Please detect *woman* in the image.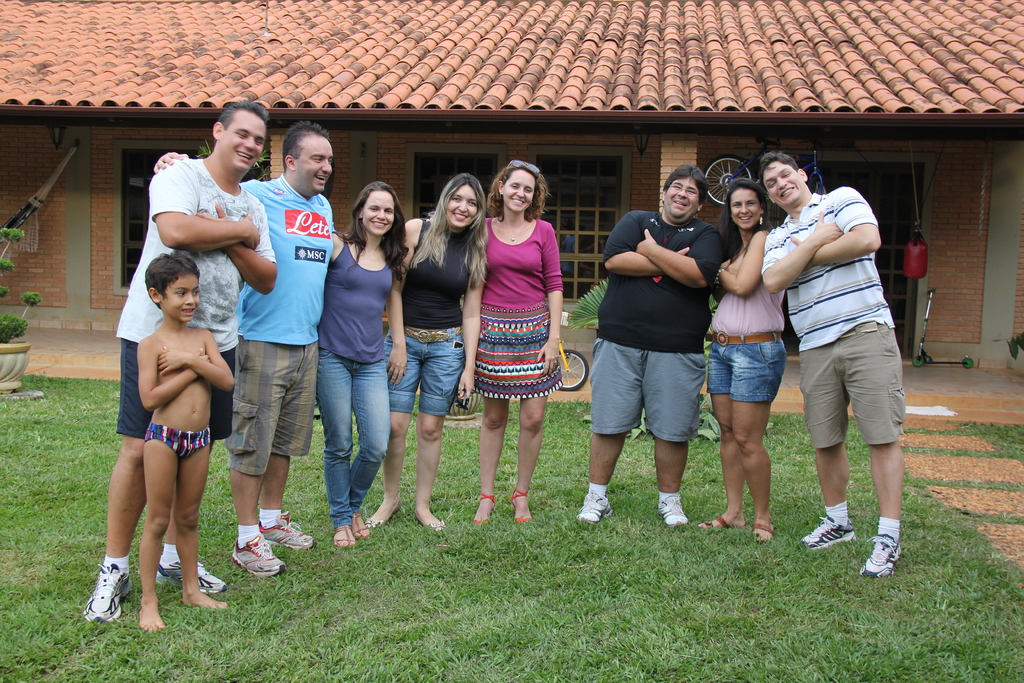
{"x1": 364, "y1": 172, "x2": 493, "y2": 533}.
